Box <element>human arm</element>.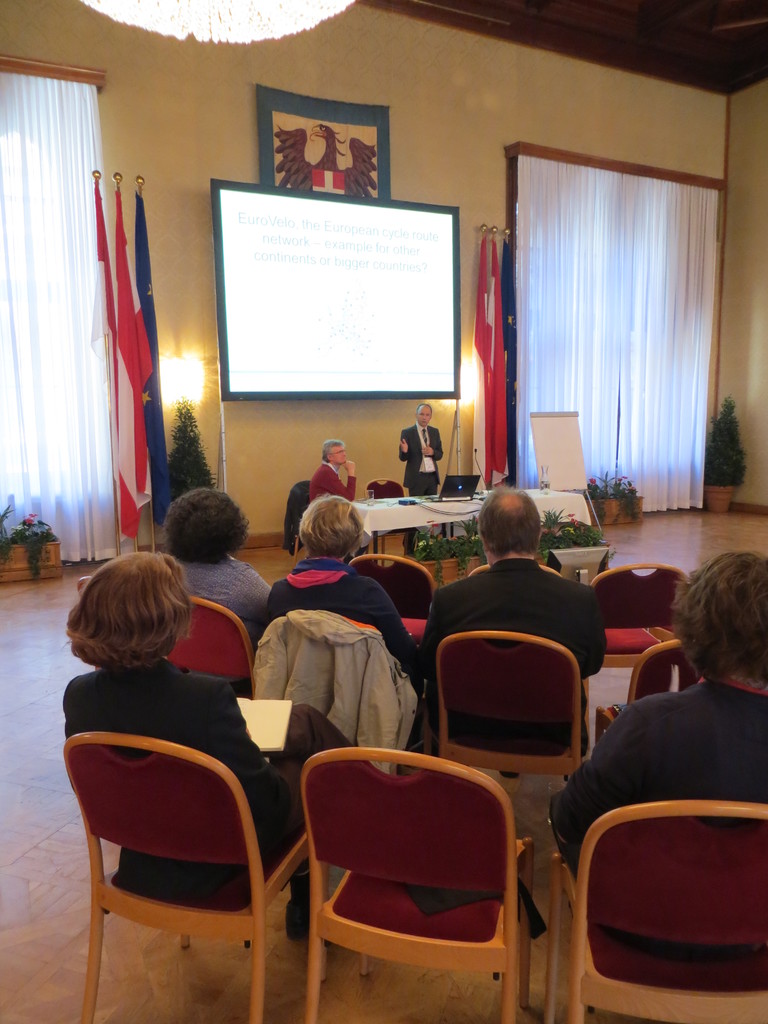
547,720,632,865.
